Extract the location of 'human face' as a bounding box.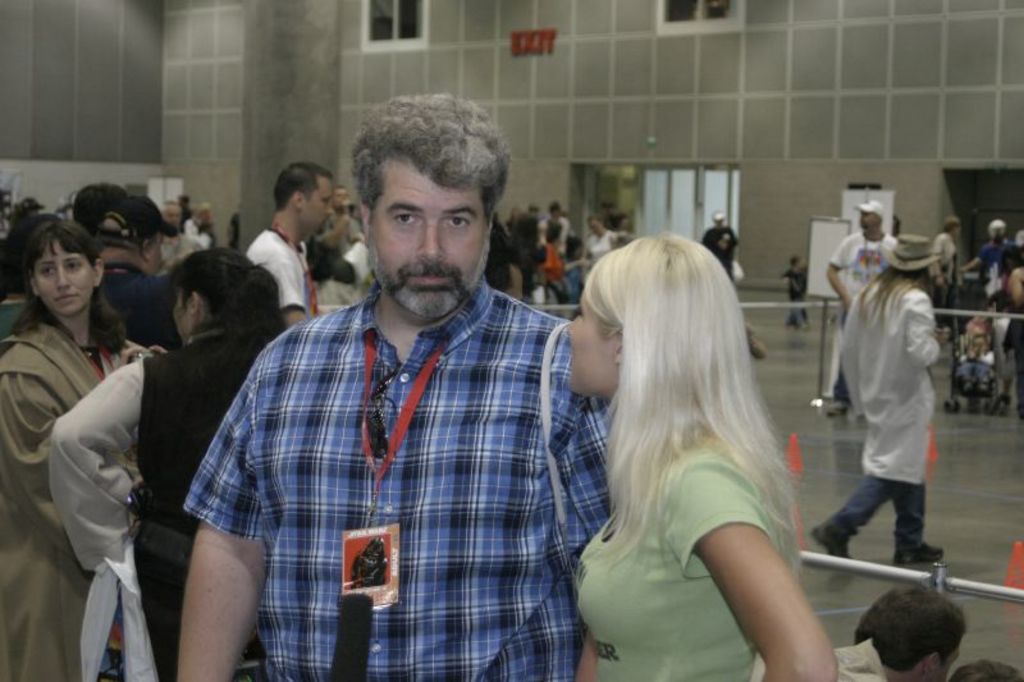
bbox=(858, 210, 870, 230).
